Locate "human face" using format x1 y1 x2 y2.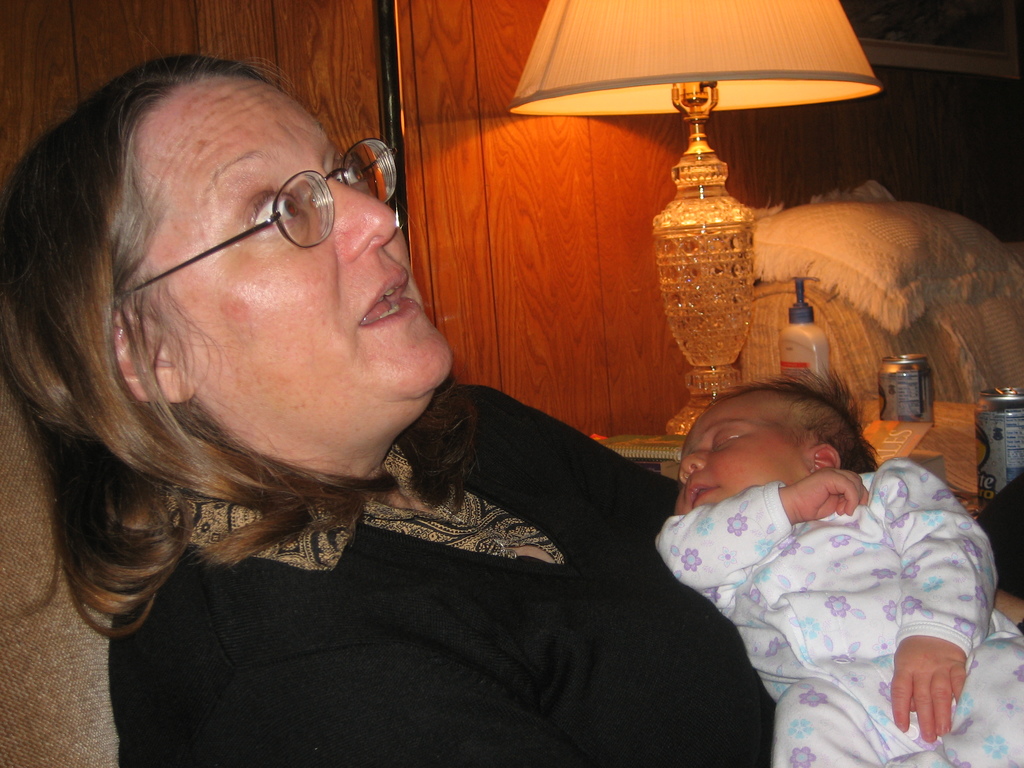
676 392 820 509.
